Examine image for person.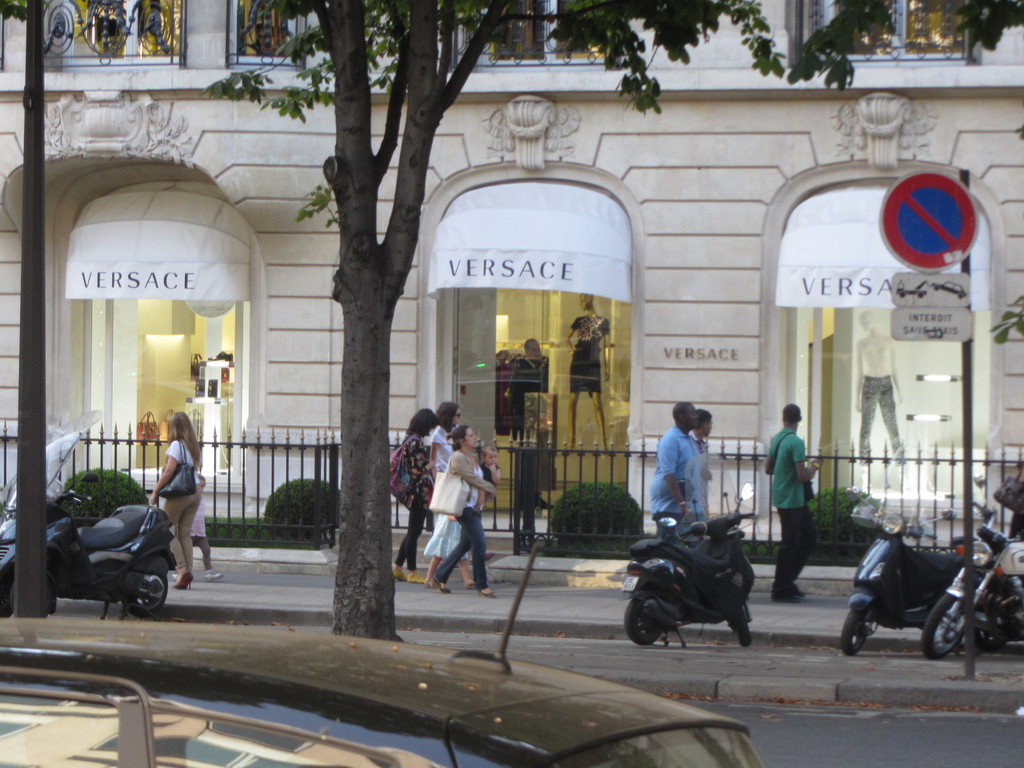
Examination result: (left=646, top=399, right=699, bottom=548).
